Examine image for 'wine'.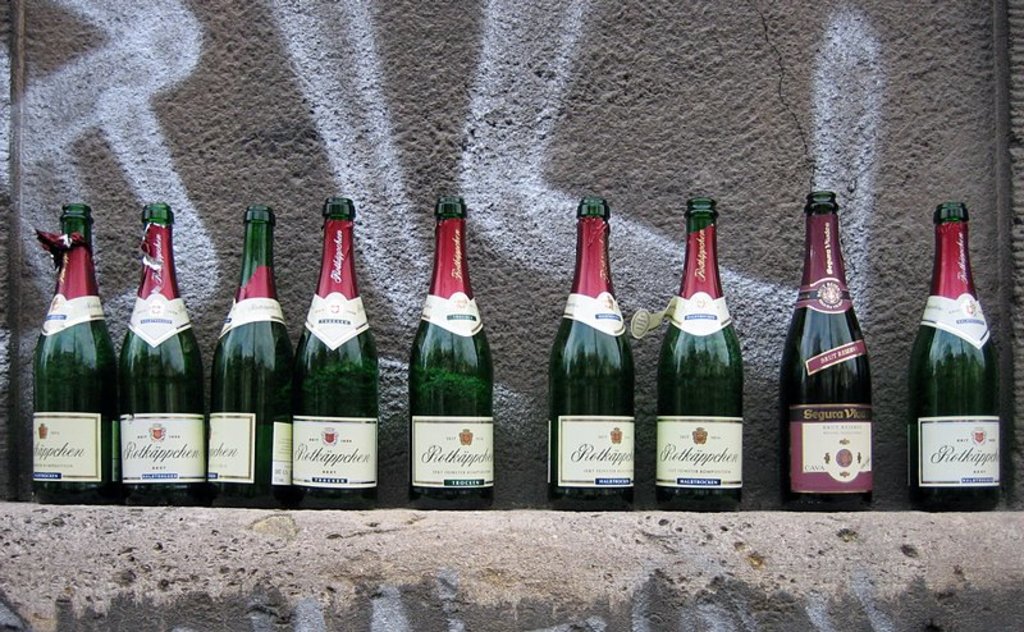
Examination result: pyautogui.locateOnScreen(549, 198, 634, 512).
